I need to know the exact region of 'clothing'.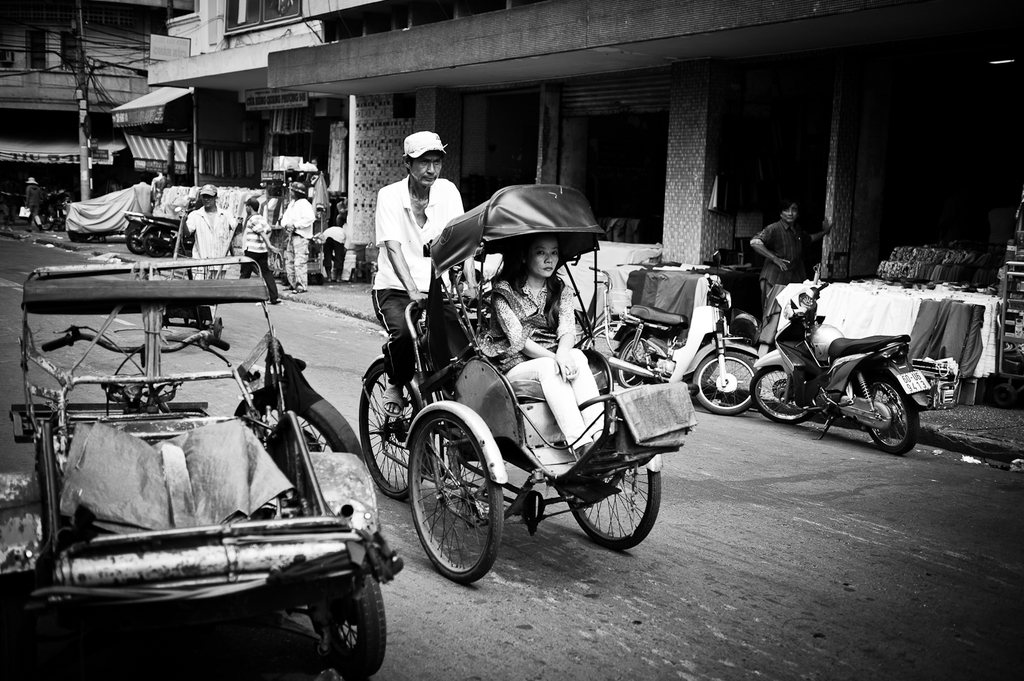
Region: BBox(321, 224, 346, 242).
